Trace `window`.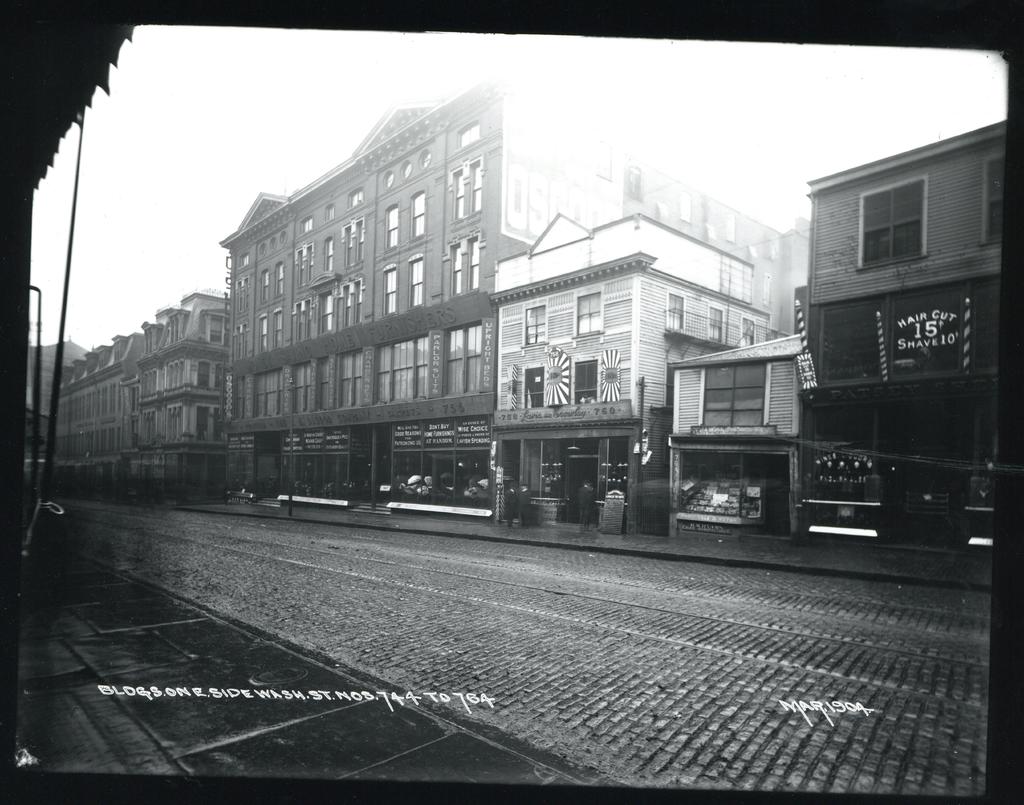
Traced to 259/315/266/352.
